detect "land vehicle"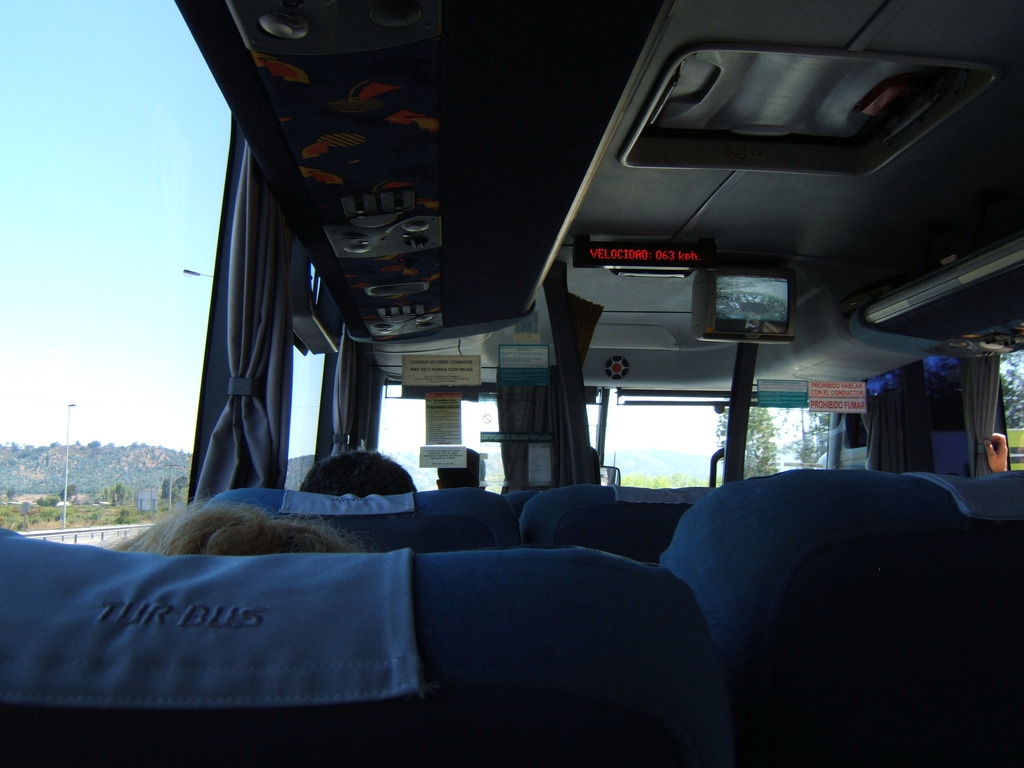
l=0, t=0, r=1023, b=767
